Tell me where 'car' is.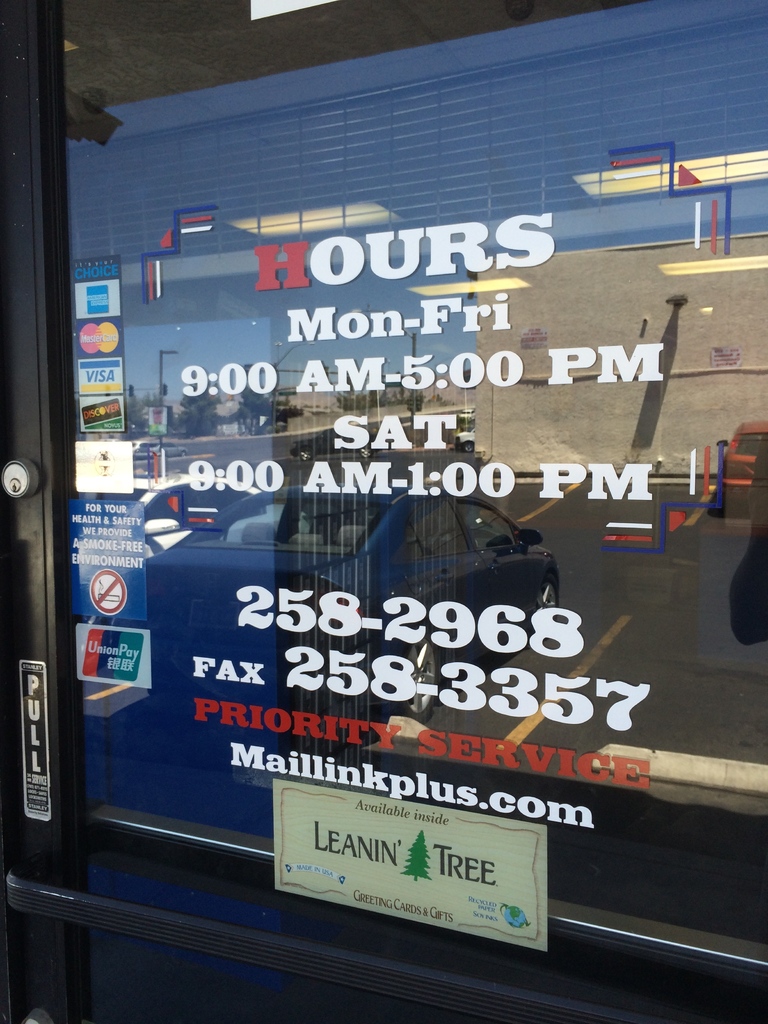
'car' is at (x1=129, y1=490, x2=561, y2=721).
